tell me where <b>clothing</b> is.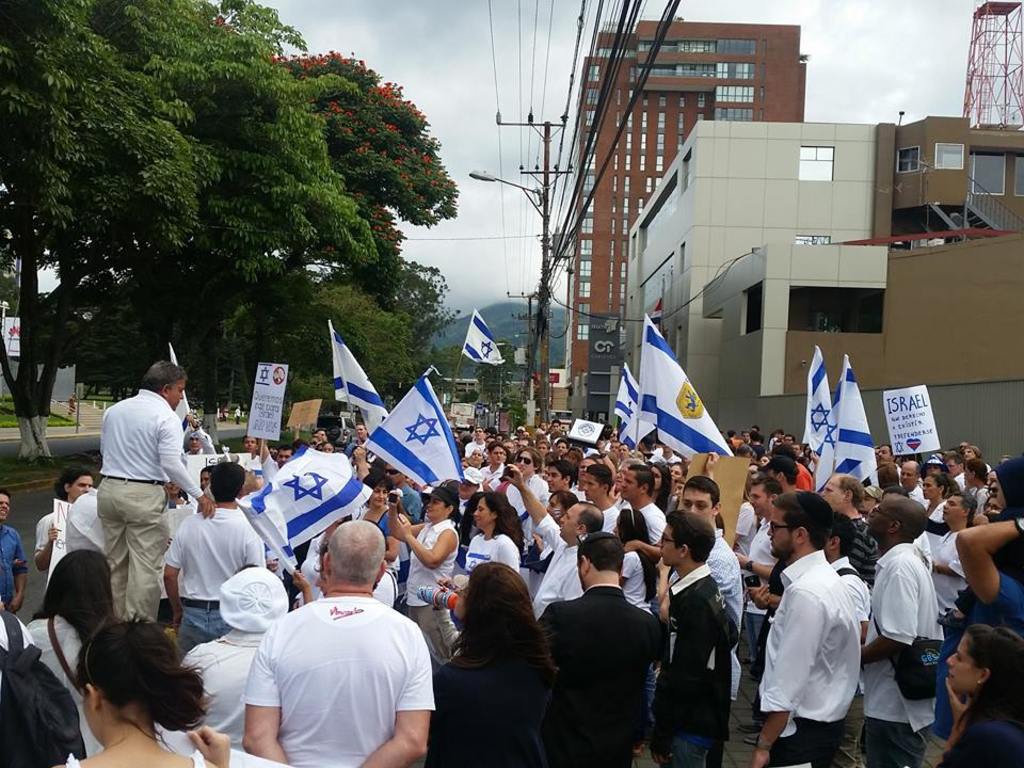
<b>clothing</b> is at BBox(434, 651, 573, 767).
